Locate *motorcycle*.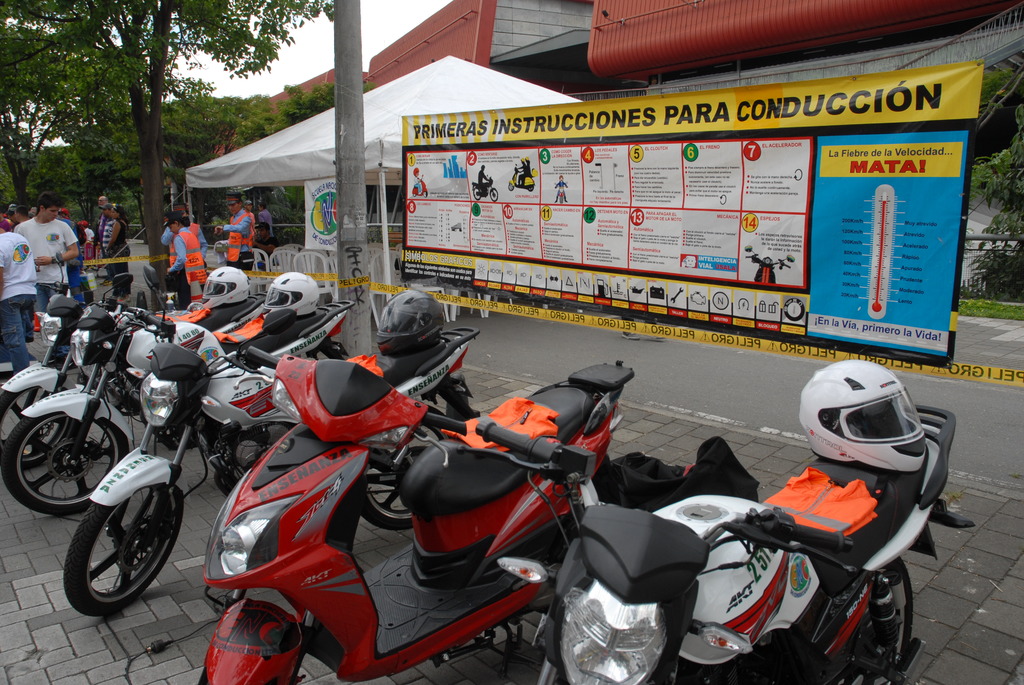
Bounding box: bbox=[0, 272, 271, 519].
